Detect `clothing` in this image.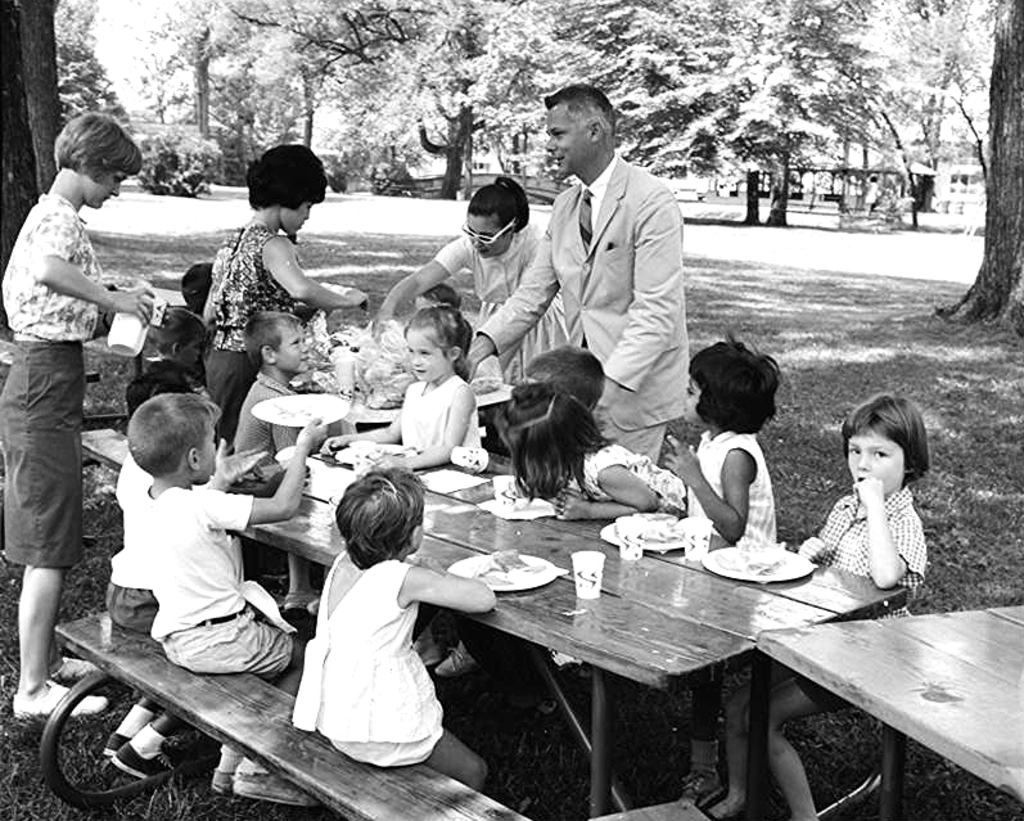
Detection: {"x1": 799, "y1": 483, "x2": 922, "y2": 716}.
